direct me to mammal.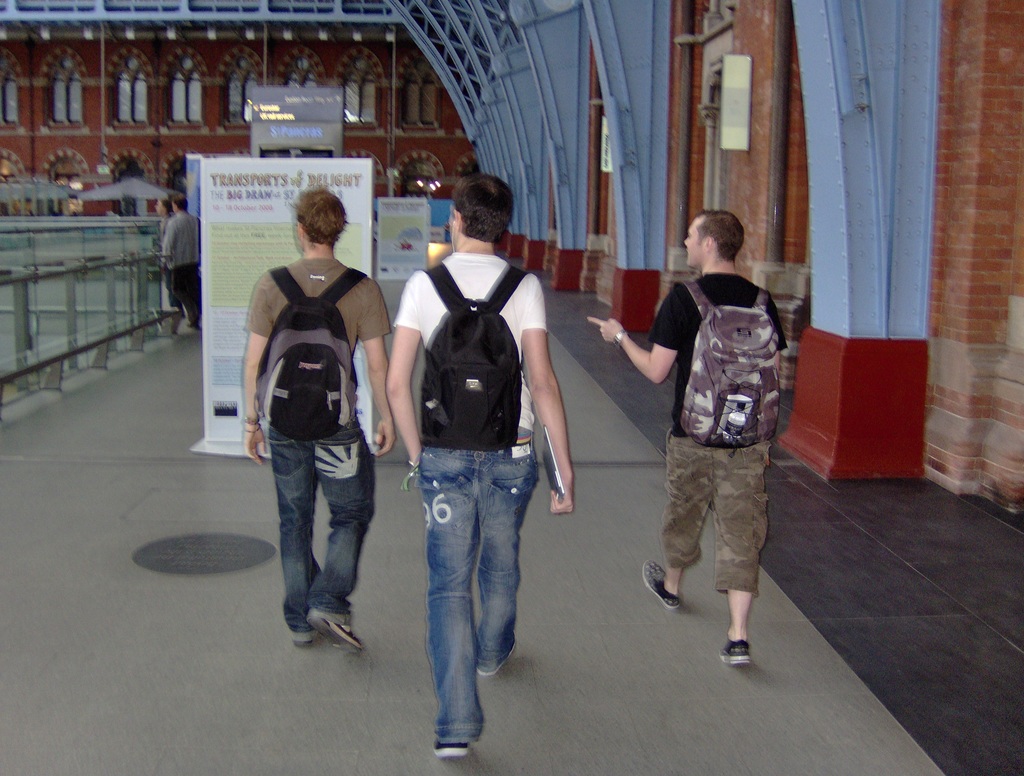
Direction: 149:198:184:320.
